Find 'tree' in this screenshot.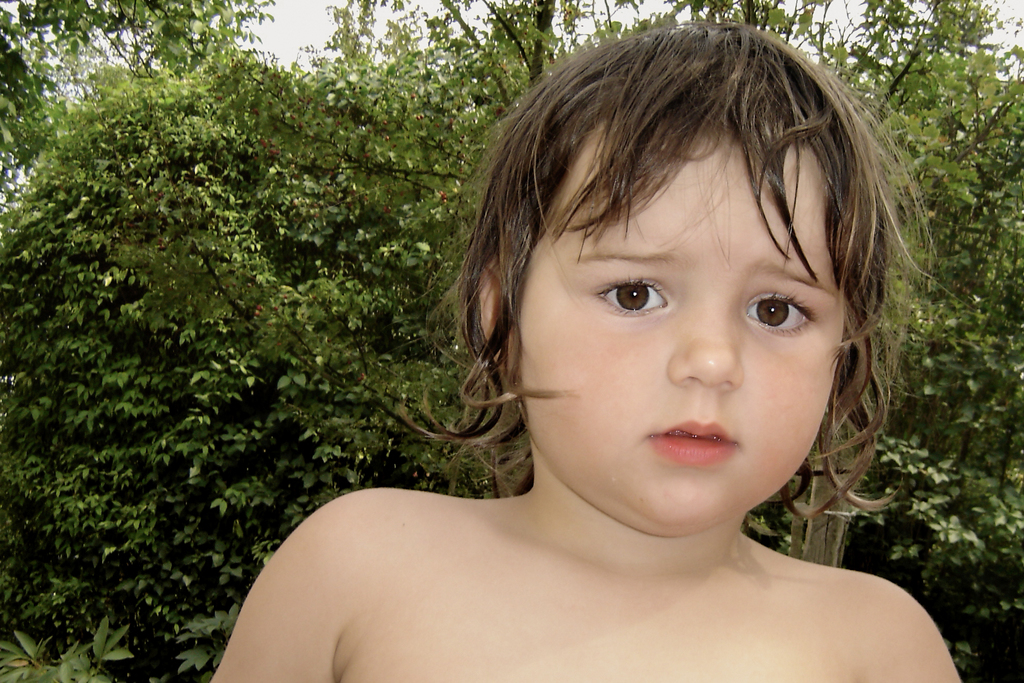
The bounding box for 'tree' is x1=441, y1=0, x2=1023, y2=634.
